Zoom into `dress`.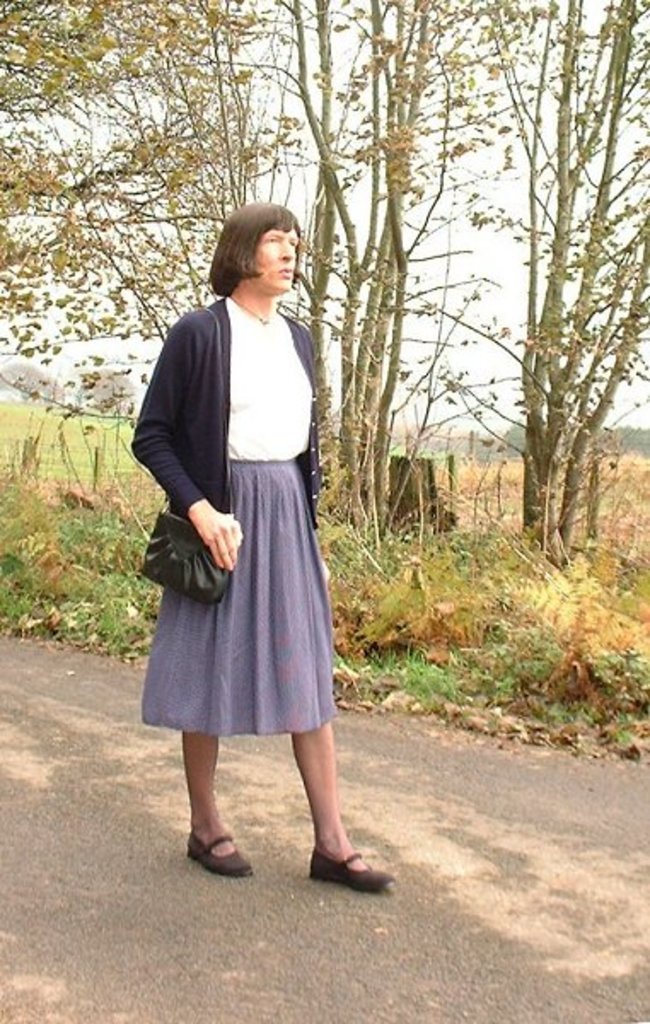
Zoom target: 126:294:338:741.
